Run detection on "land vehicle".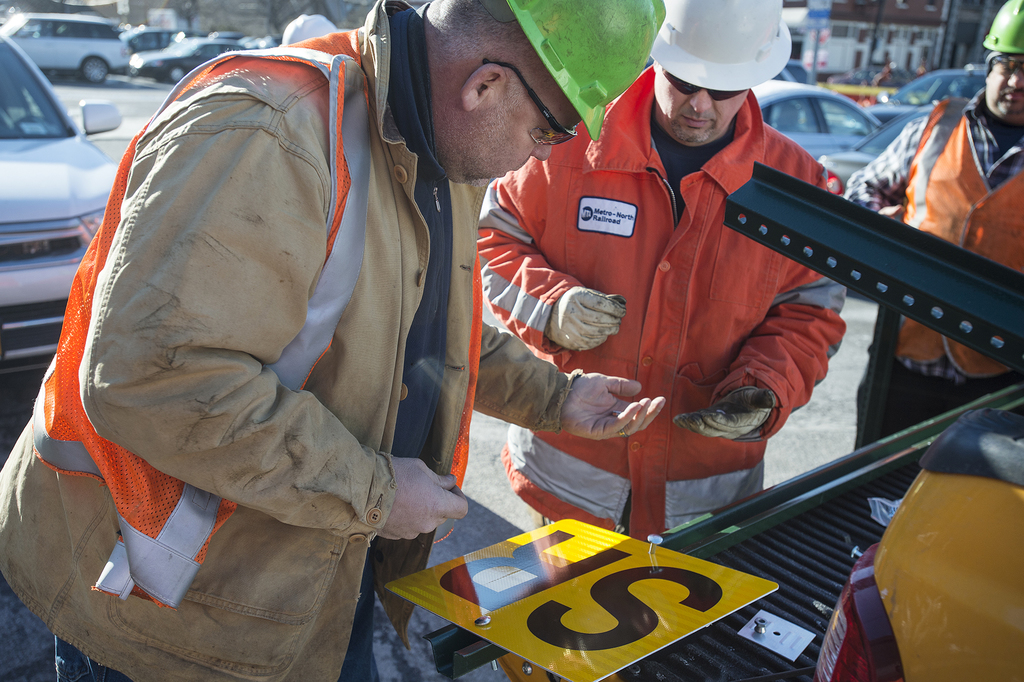
Result: <bbox>751, 79, 883, 158</bbox>.
